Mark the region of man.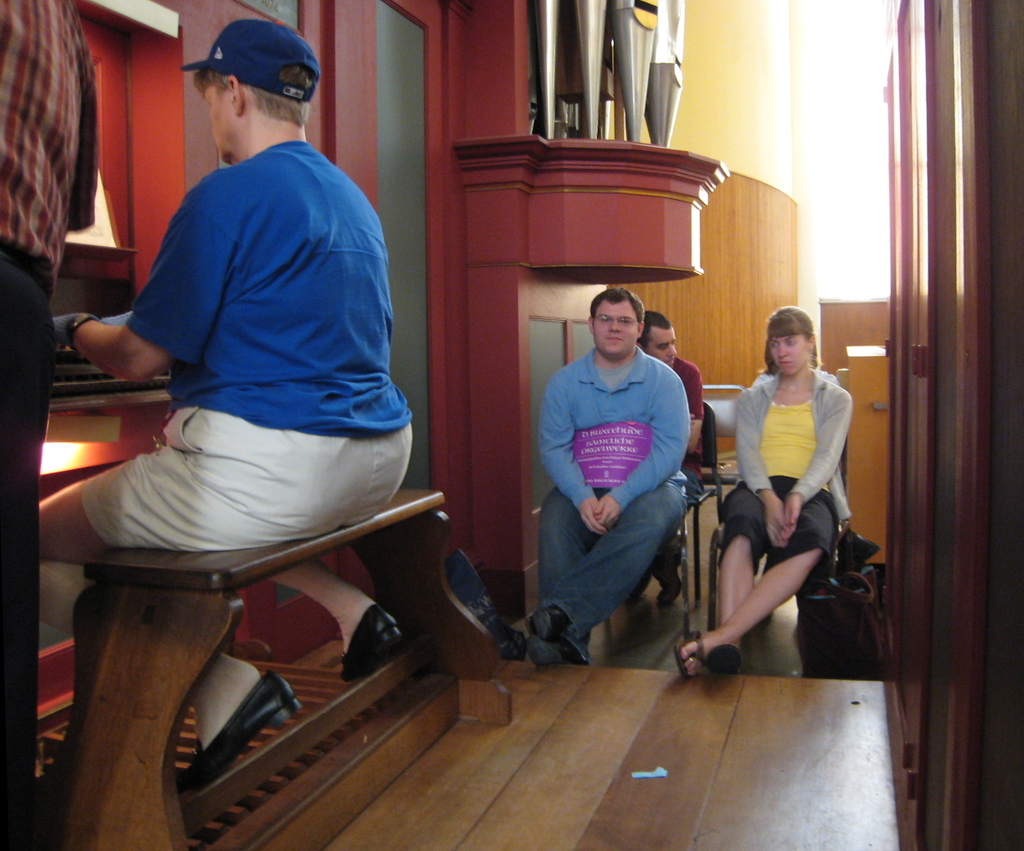
Region: (left=635, top=308, right=704, bottom=609).
